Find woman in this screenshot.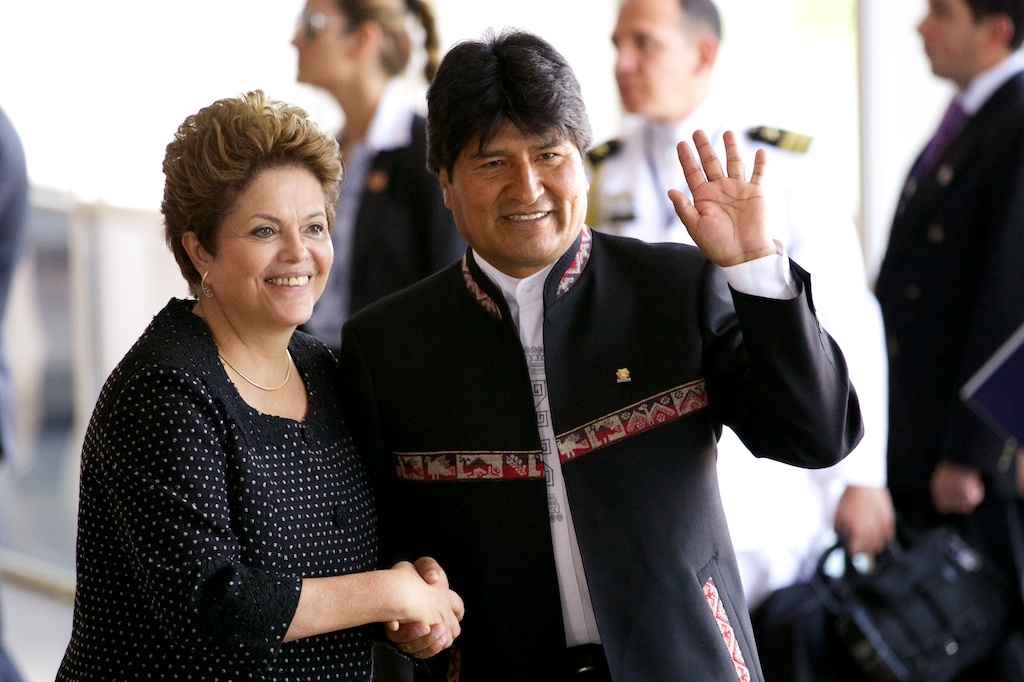
The bounding box for woman is (60, 79, 420, 676).
